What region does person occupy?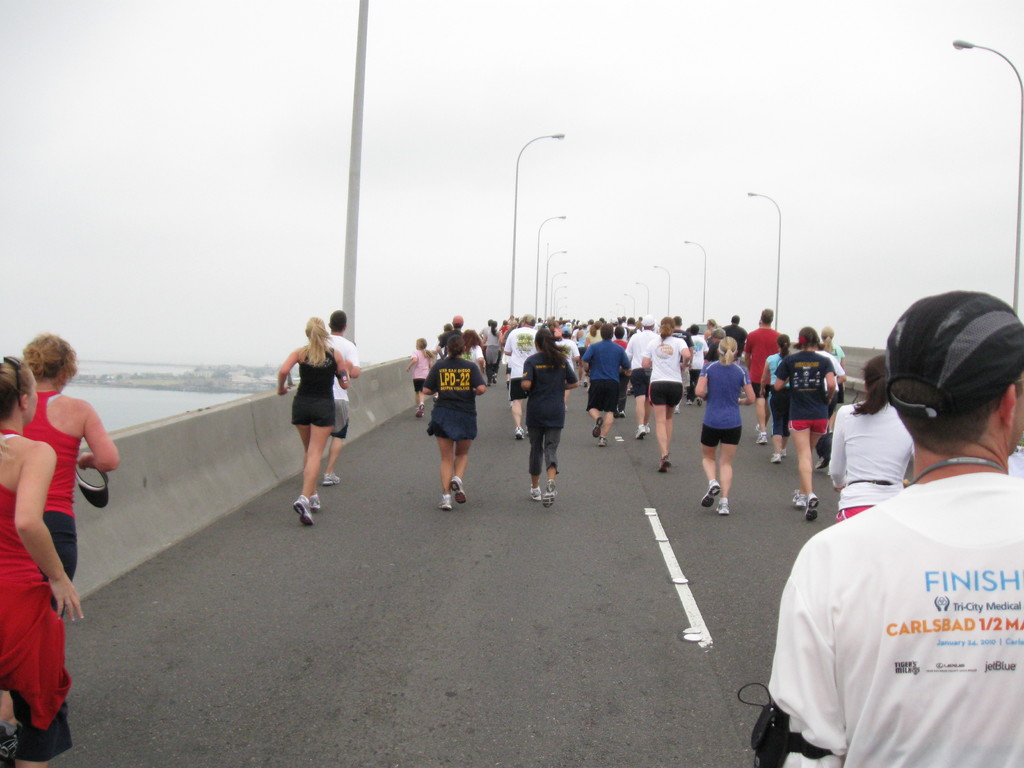
(x1=827, y1=355, x2=916, y2=524).
